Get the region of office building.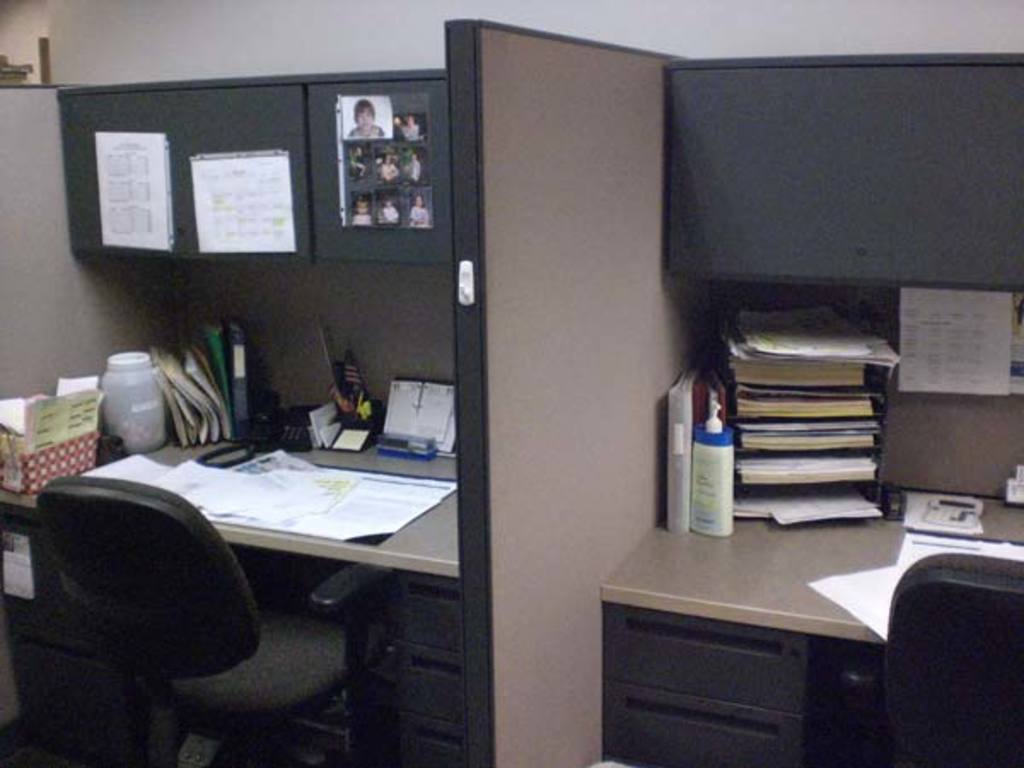
{"left": 0, "top": 0, "right": 1022, "bottom": 766}.
